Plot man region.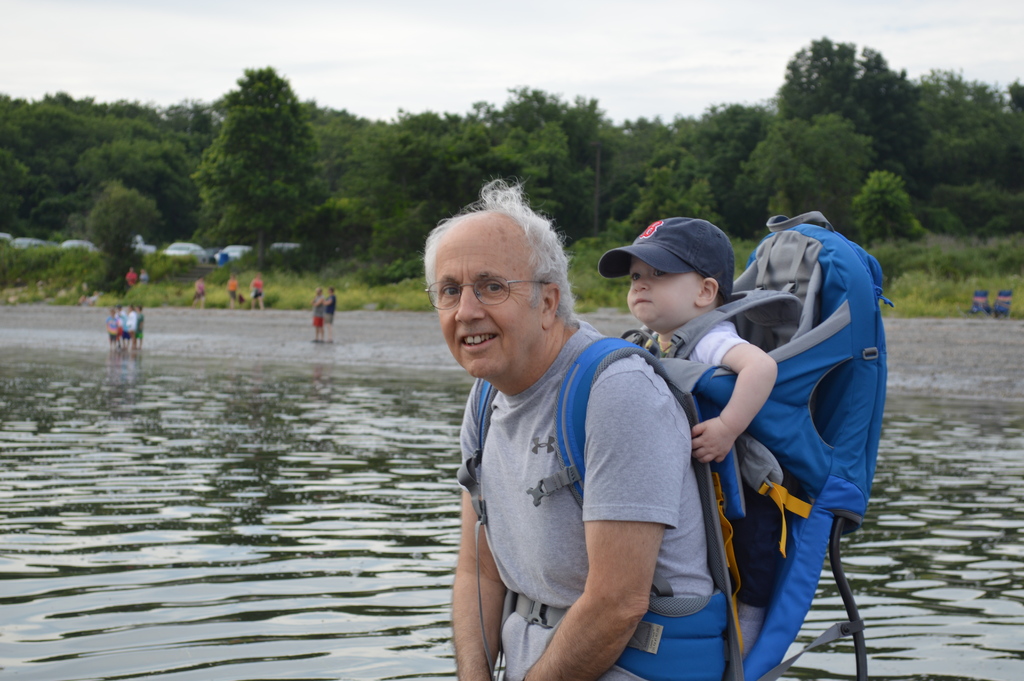
Plotted at {"left": 228, "top": 274, "right": 235, "bottom": 297}.
